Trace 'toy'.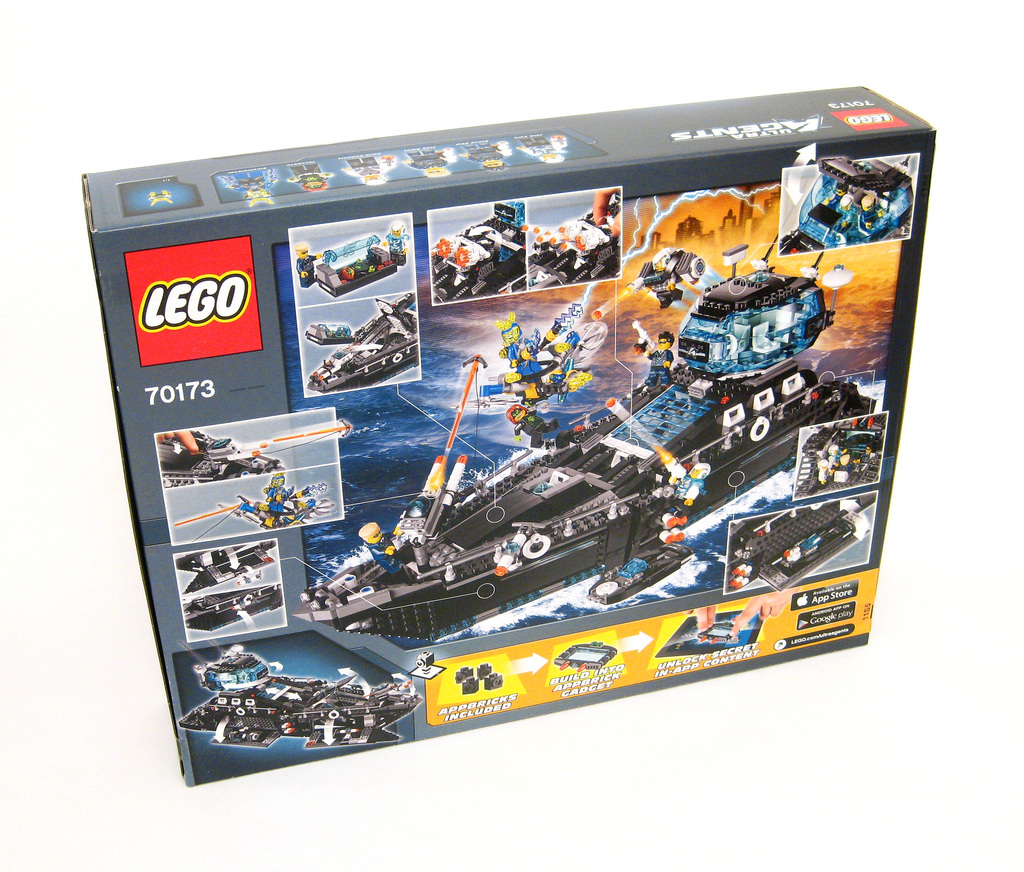
Traced to box=[476, 662, 492, 681].
